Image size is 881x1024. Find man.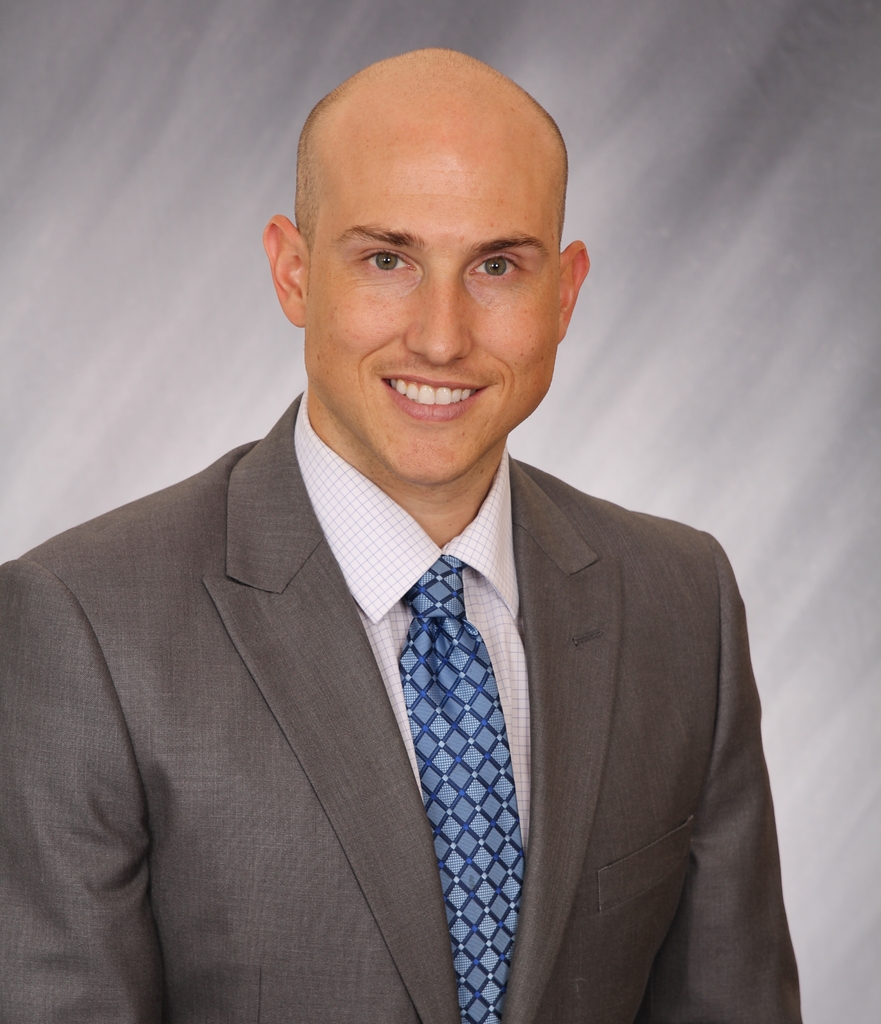
5 84 822 1023.
